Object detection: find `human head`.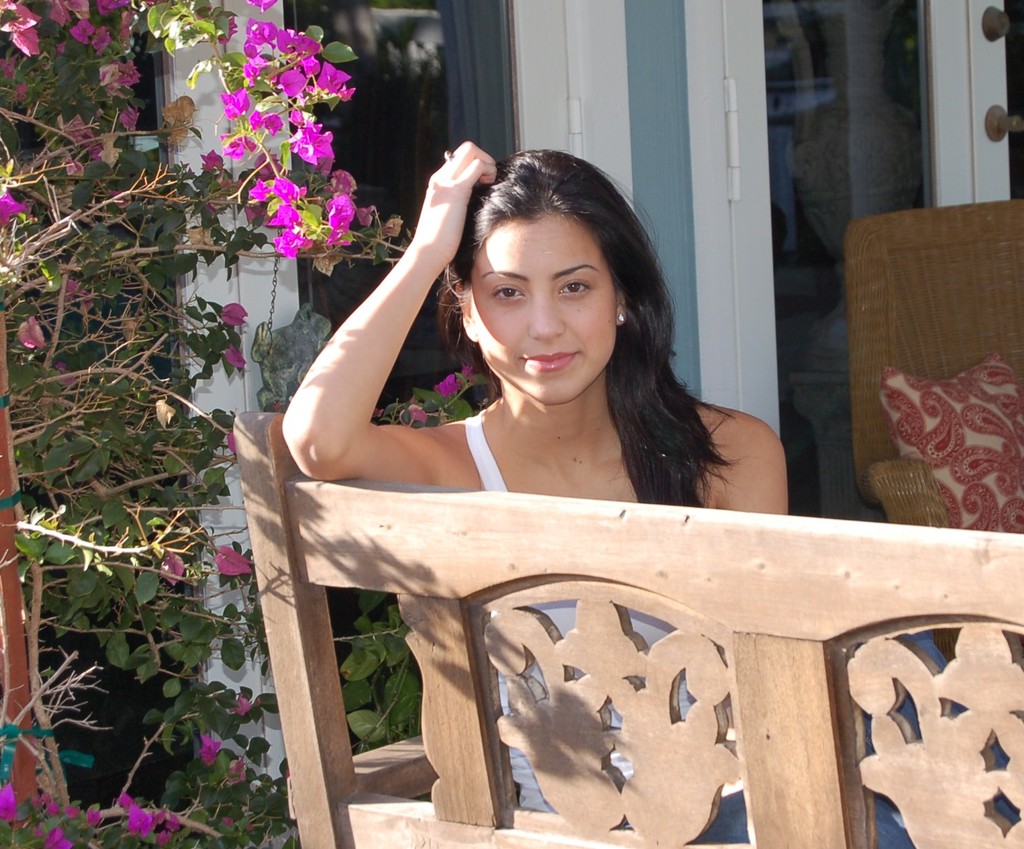
pyautogui.locateOnScreen(444, 151, 734, 504).
